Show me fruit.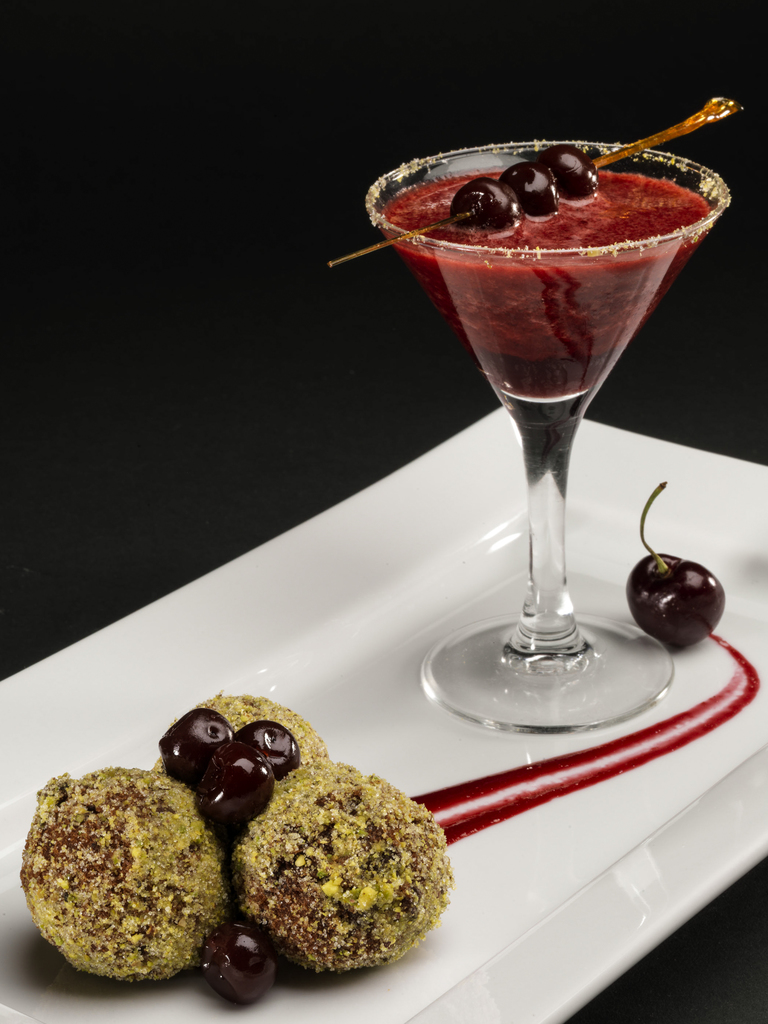
fruit is here: locate(191, 740, 275, 829).
